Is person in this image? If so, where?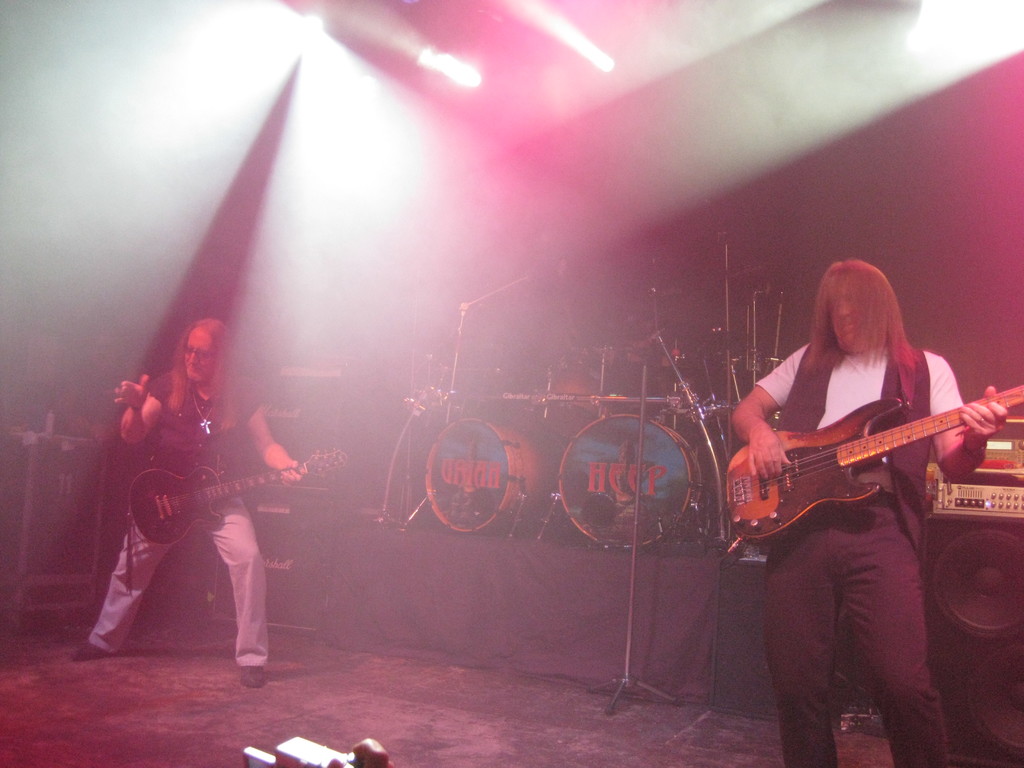
Yes, at select_region(728, 259, 1009, 767).
